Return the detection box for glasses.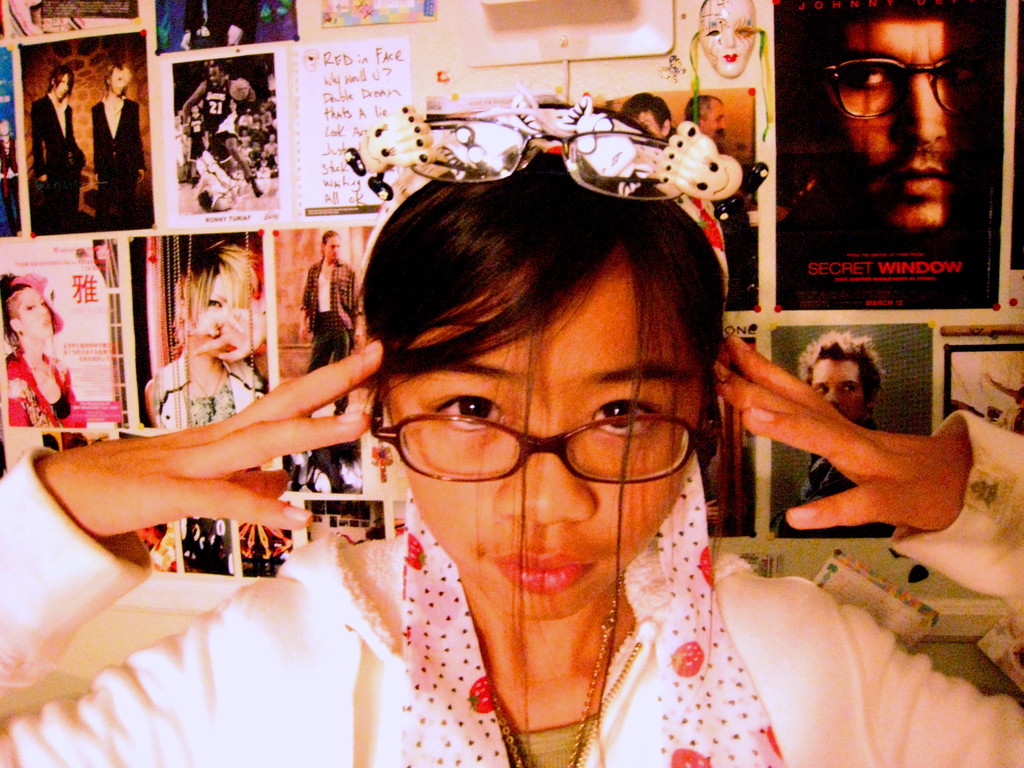
detection(823, 58, 984, 122).
